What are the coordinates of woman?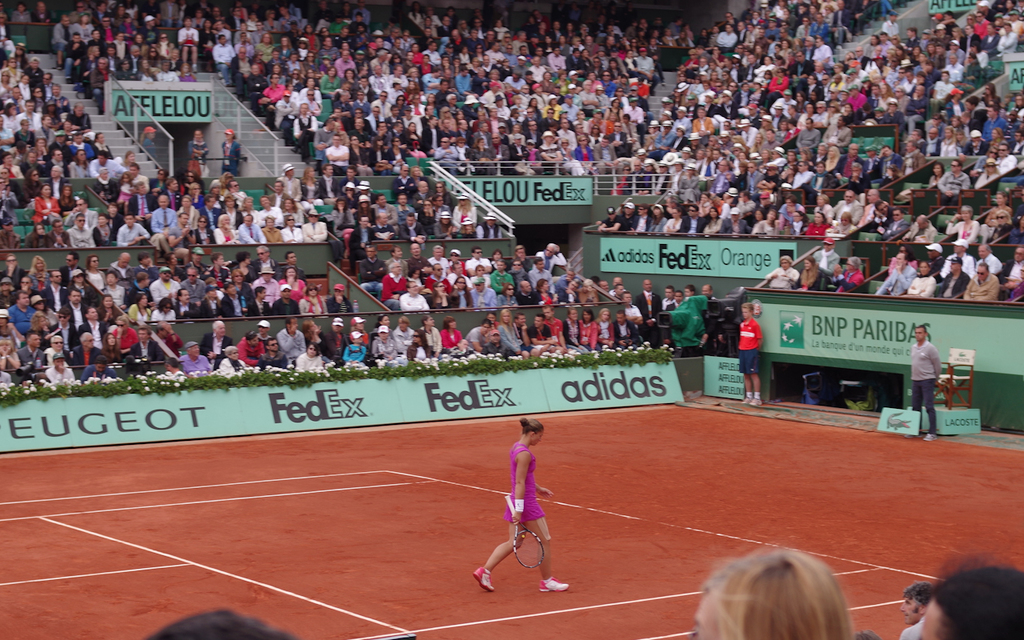
bbox=(987, 129, 1002, 158).
